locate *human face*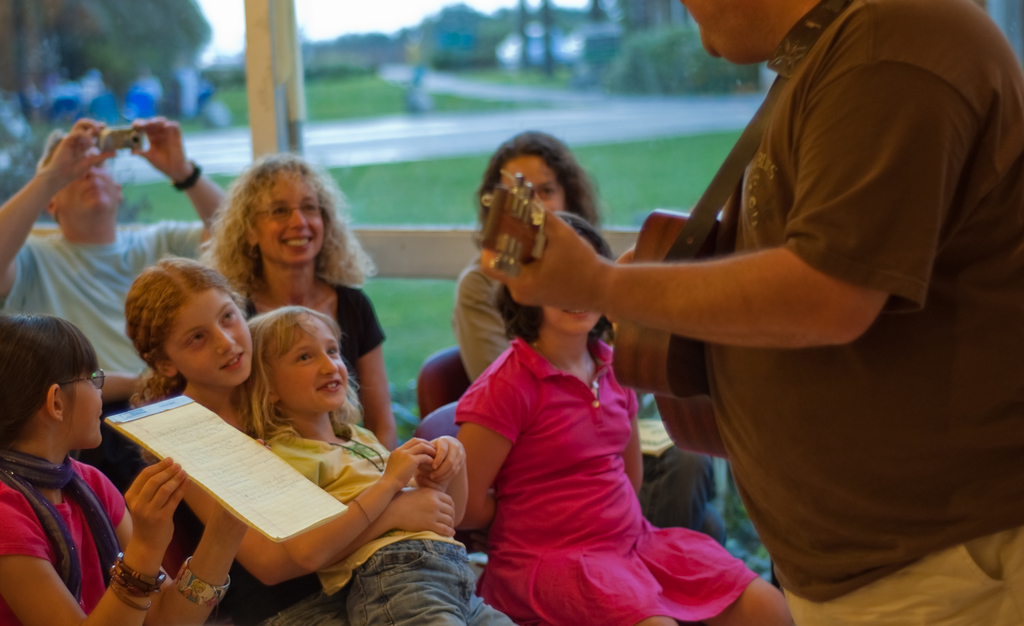
crop(541, 302, 603, 336)
